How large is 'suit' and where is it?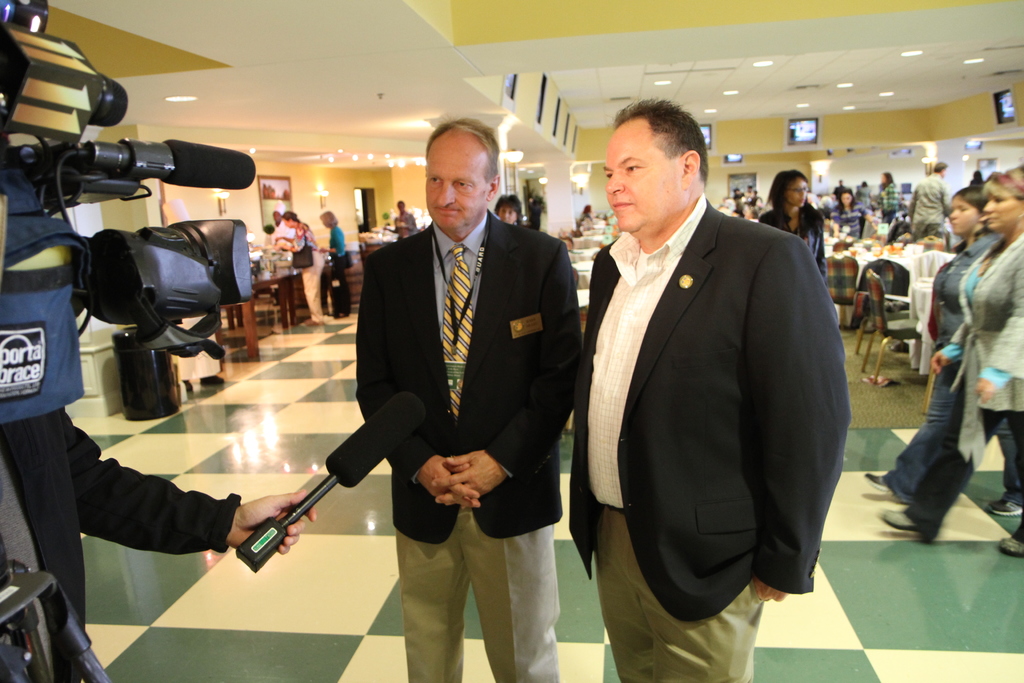
Bounding box: [x1=565, y1=116, x2=852, y2=665].
